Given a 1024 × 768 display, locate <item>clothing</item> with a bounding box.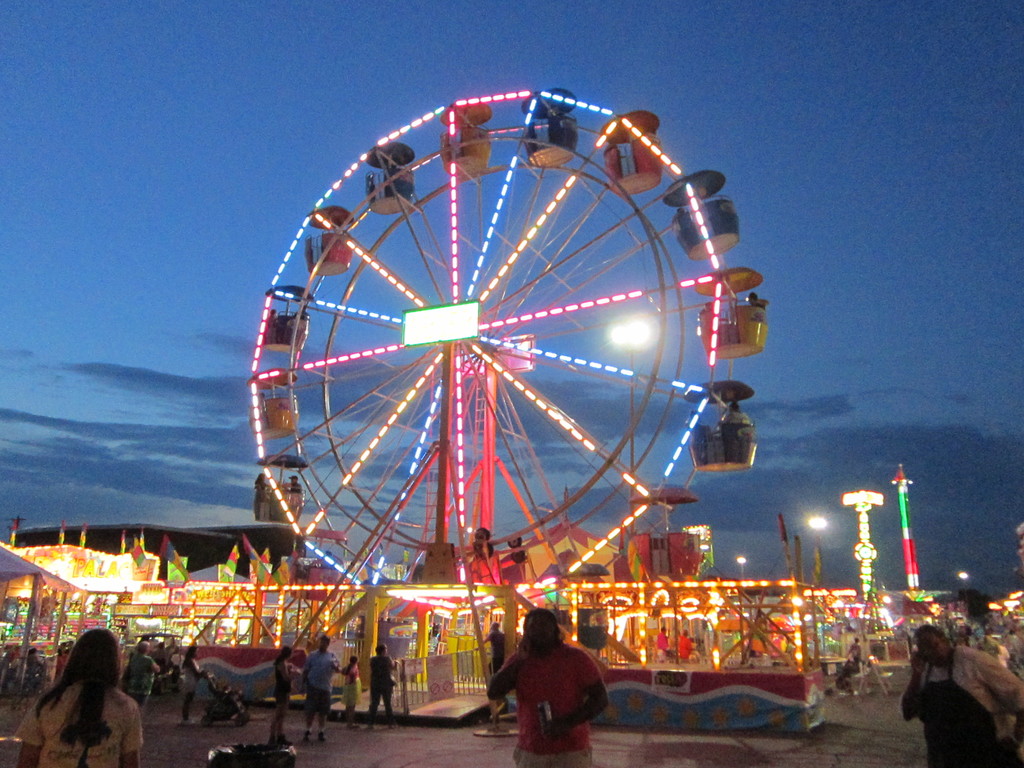
Located: detection(122, 653, 156, 707).
